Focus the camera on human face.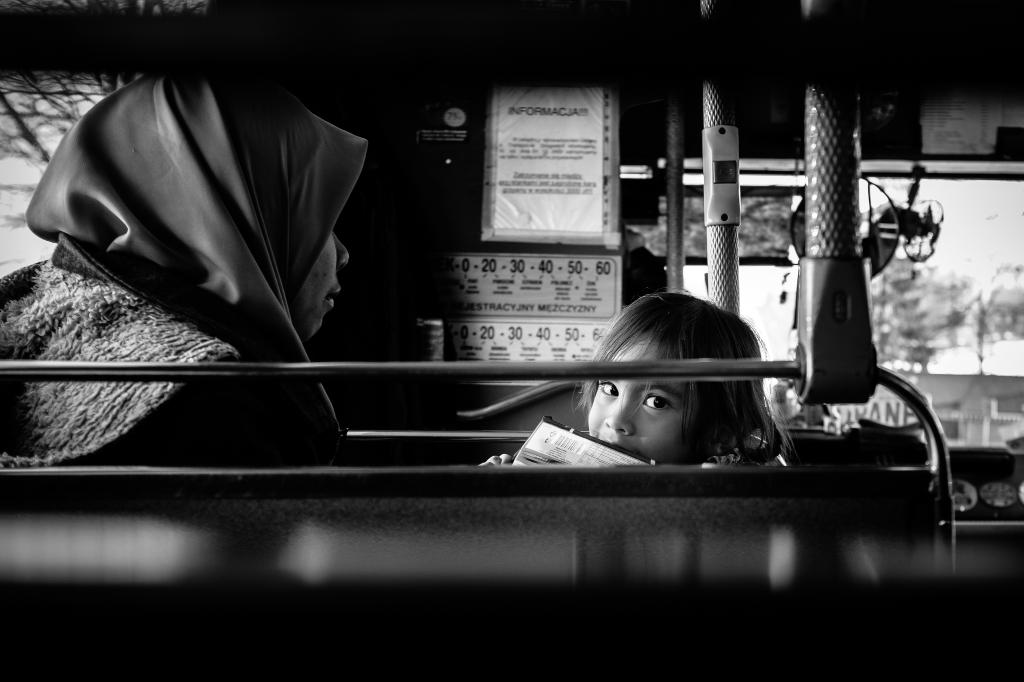
Focus region: (left=586, top=337, right=696, bottom=467).
